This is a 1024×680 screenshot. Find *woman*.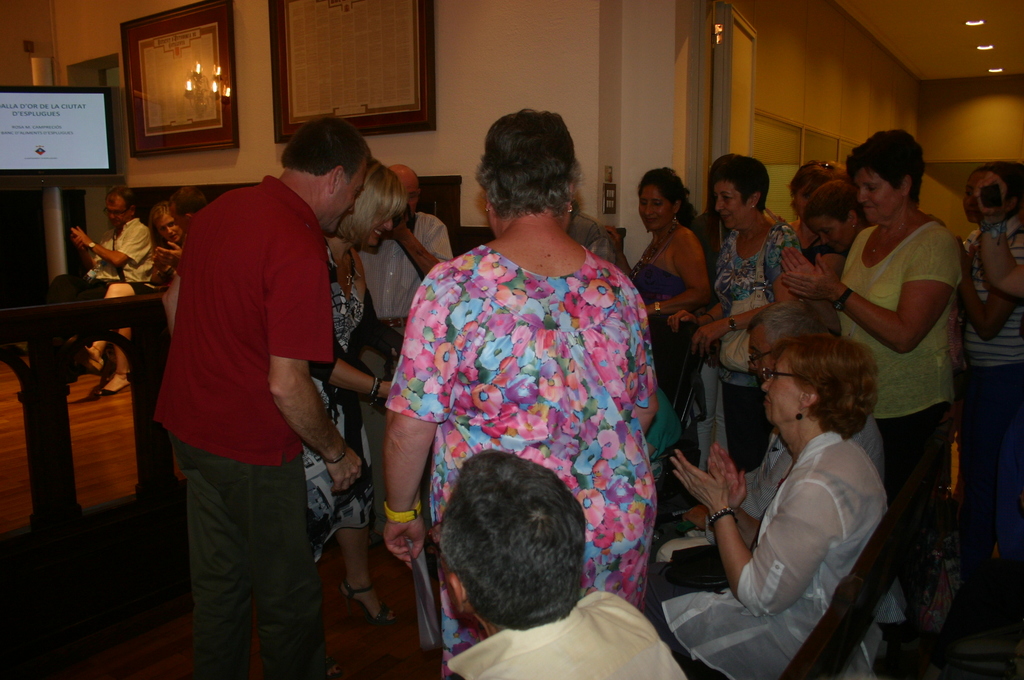
Bounding box: locate(301, 158, 397, 626).
